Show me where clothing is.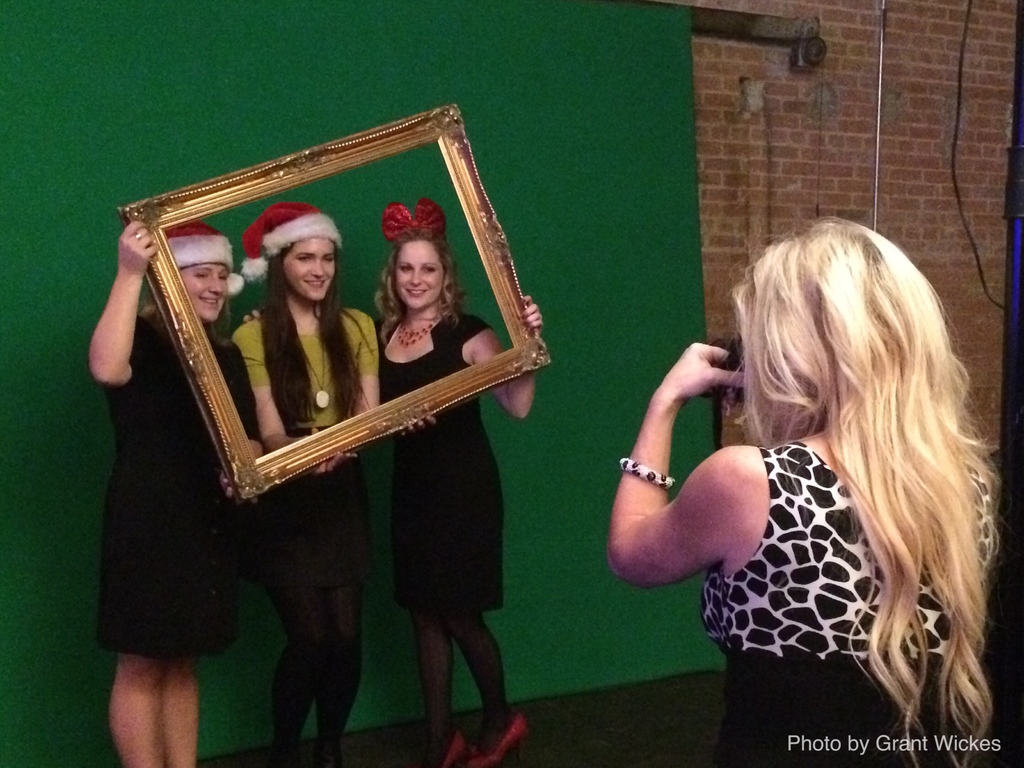
clothing is at pyautogui.locateOnScreen(700, 436, 1003, 763).
